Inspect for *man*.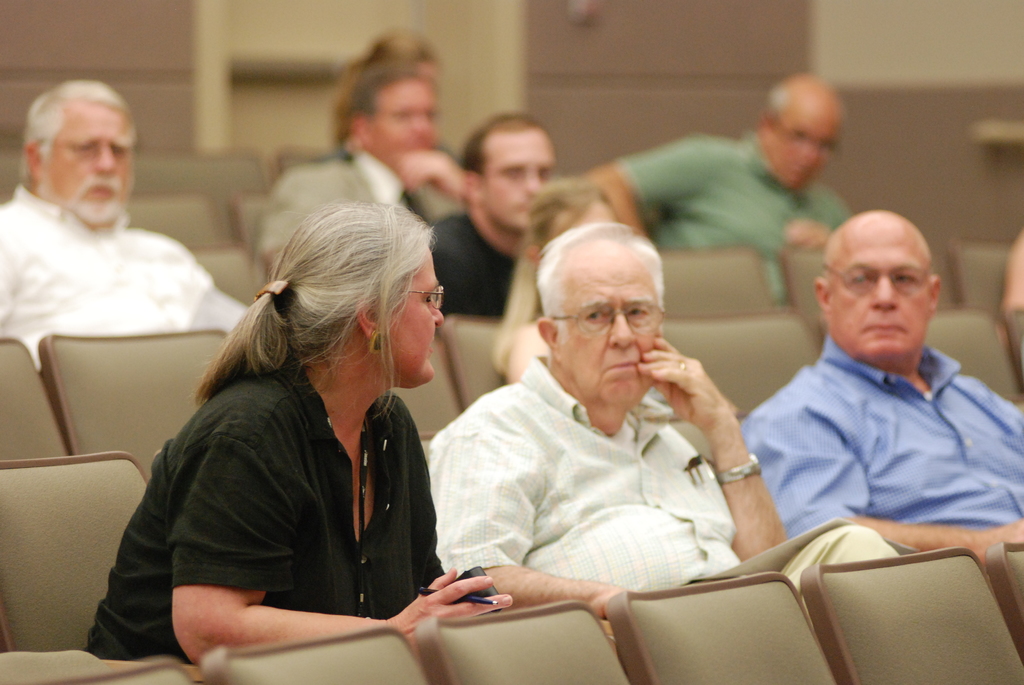
Inspection: locate(716, 211, 1023, 587).
